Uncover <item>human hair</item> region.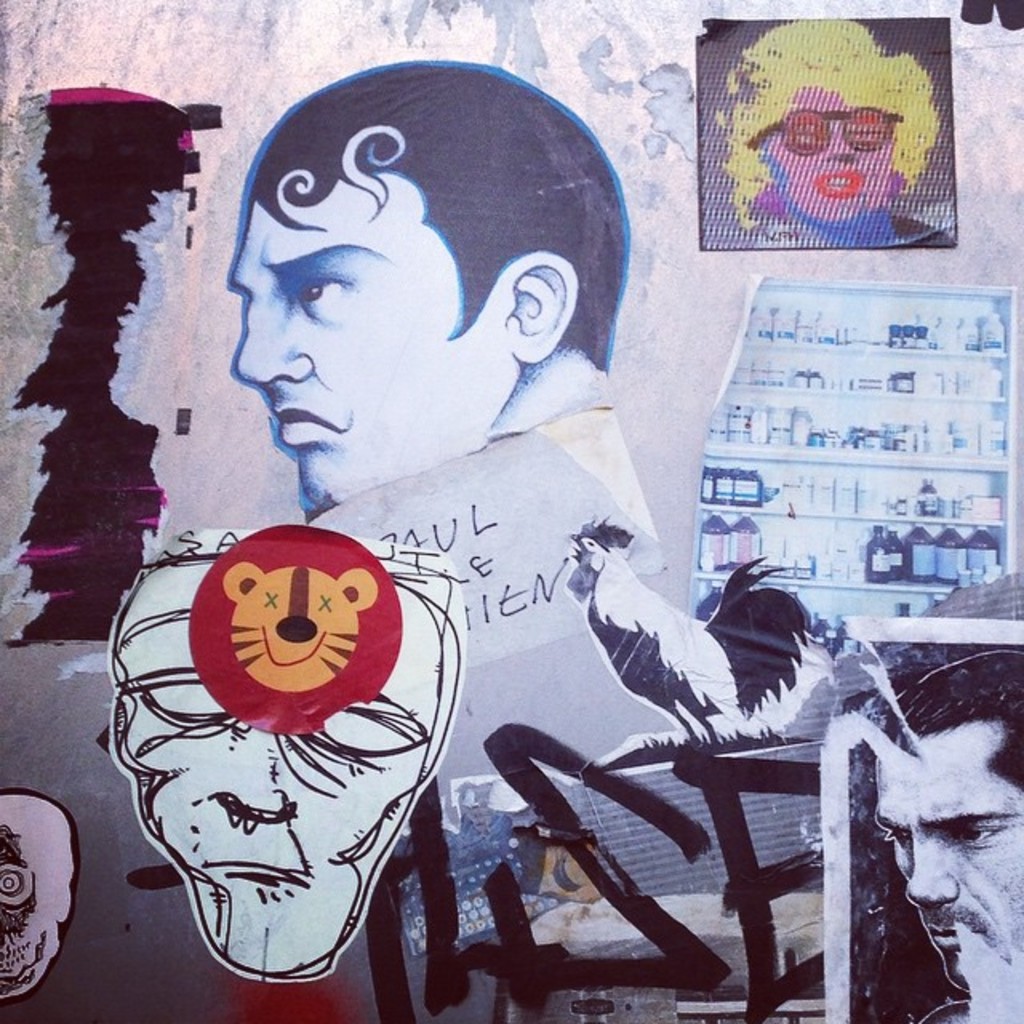
Uncovered: detection(158, 72, 606, 466).
